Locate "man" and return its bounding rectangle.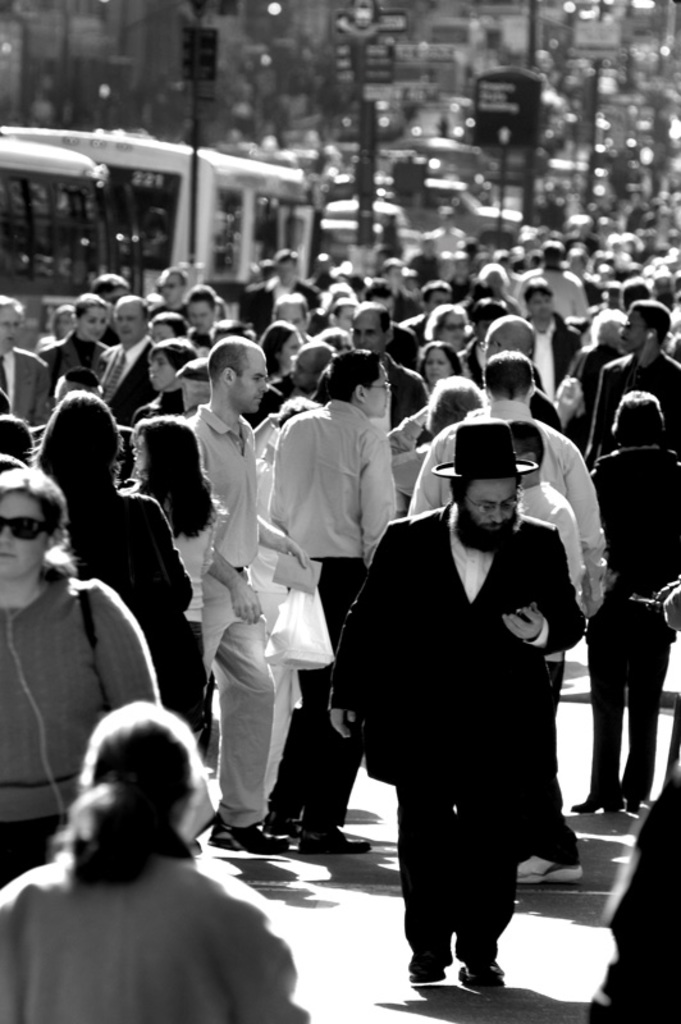
l=399, t=347, r=614, b=605.
